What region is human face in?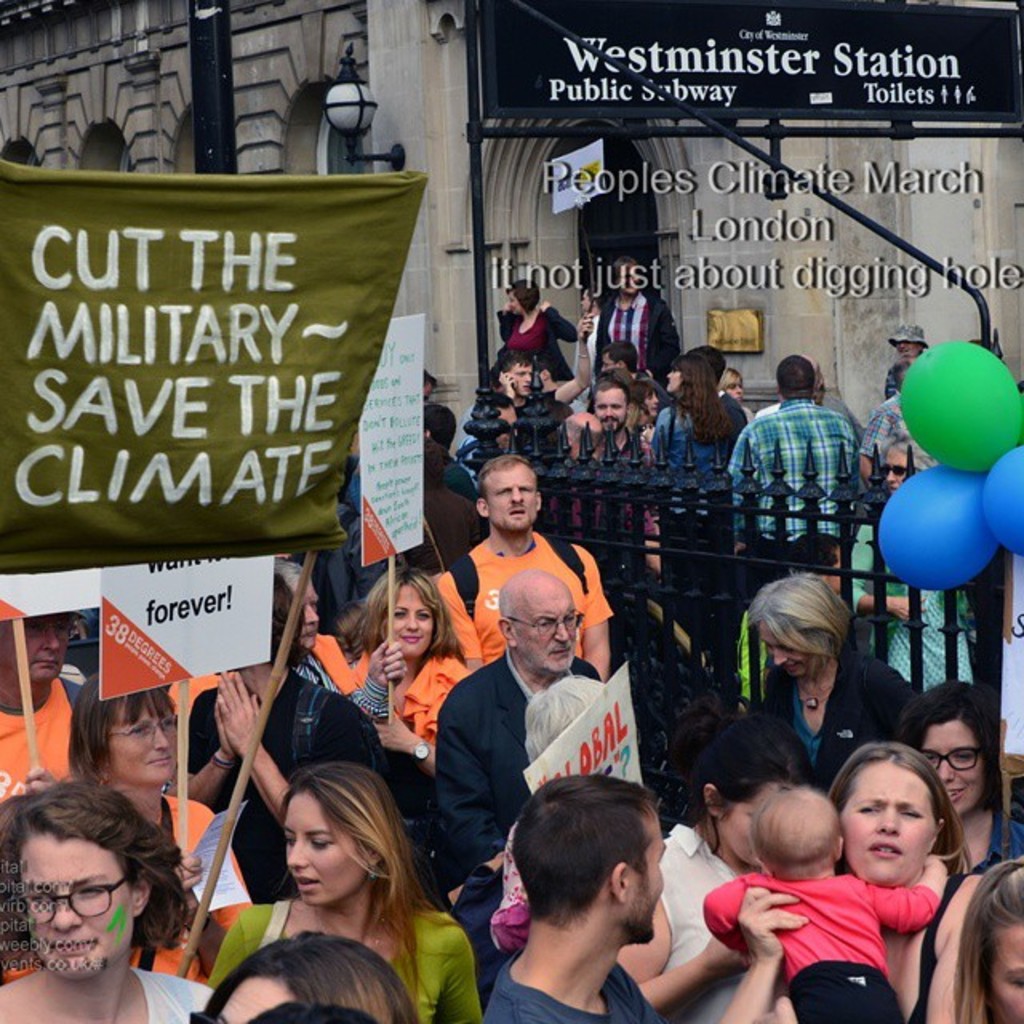
rect(752, 621, 819, 682).
